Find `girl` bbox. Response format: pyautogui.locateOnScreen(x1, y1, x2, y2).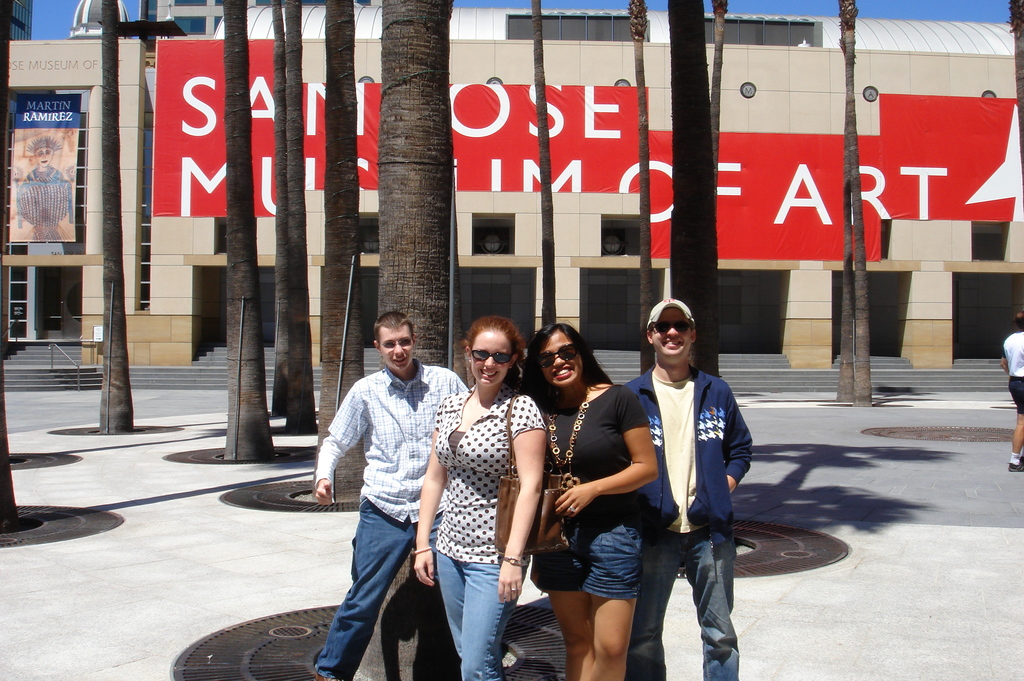
pyautogui.locateOnScreen(517, 312, 660, 677).
